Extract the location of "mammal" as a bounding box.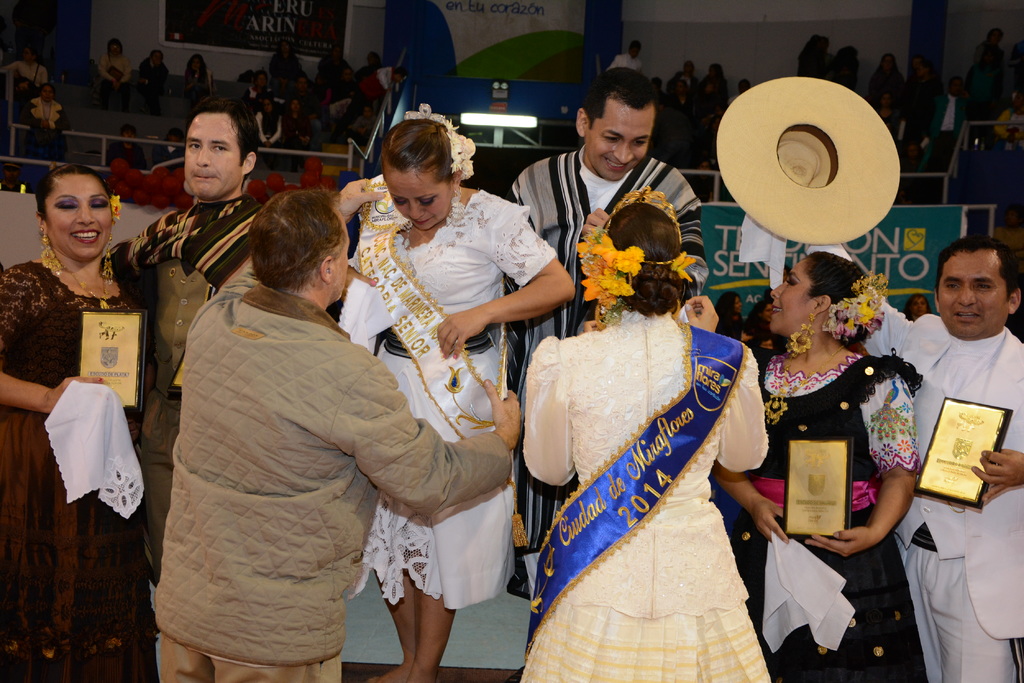
BBox(998, 93, 1023, 174).
